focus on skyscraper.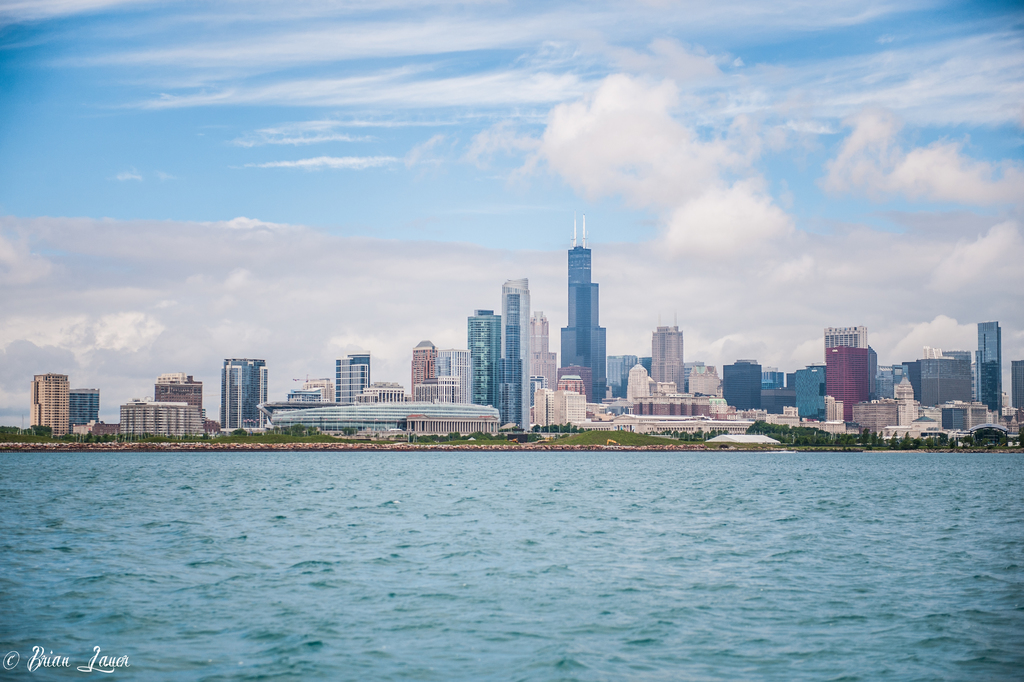
Focused at bbox=[554, 241, 609, 405].
